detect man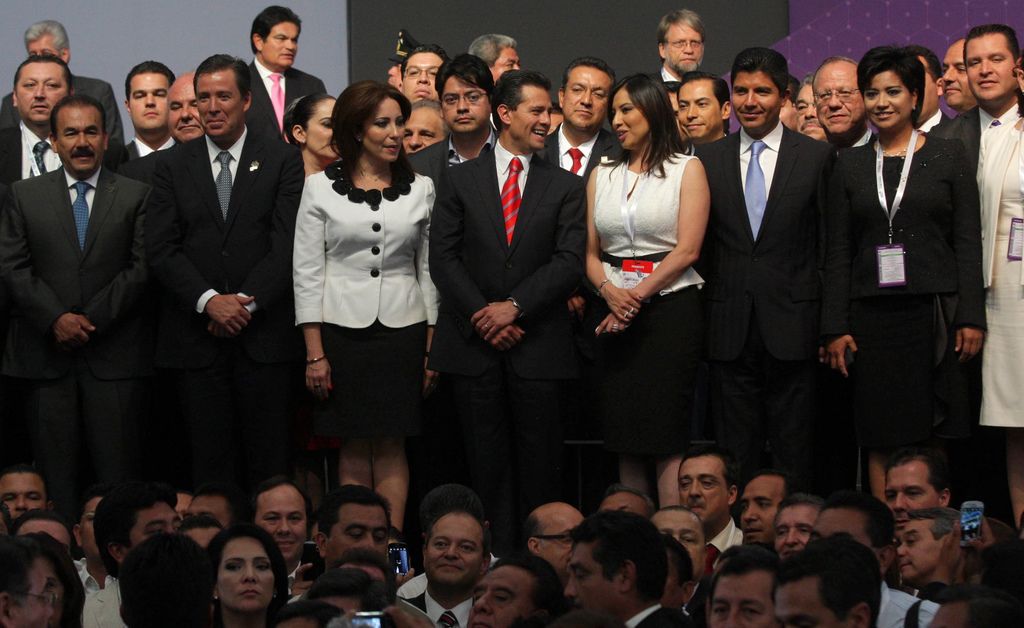
[x1=457, y1=33, x2=534, y2=100]
